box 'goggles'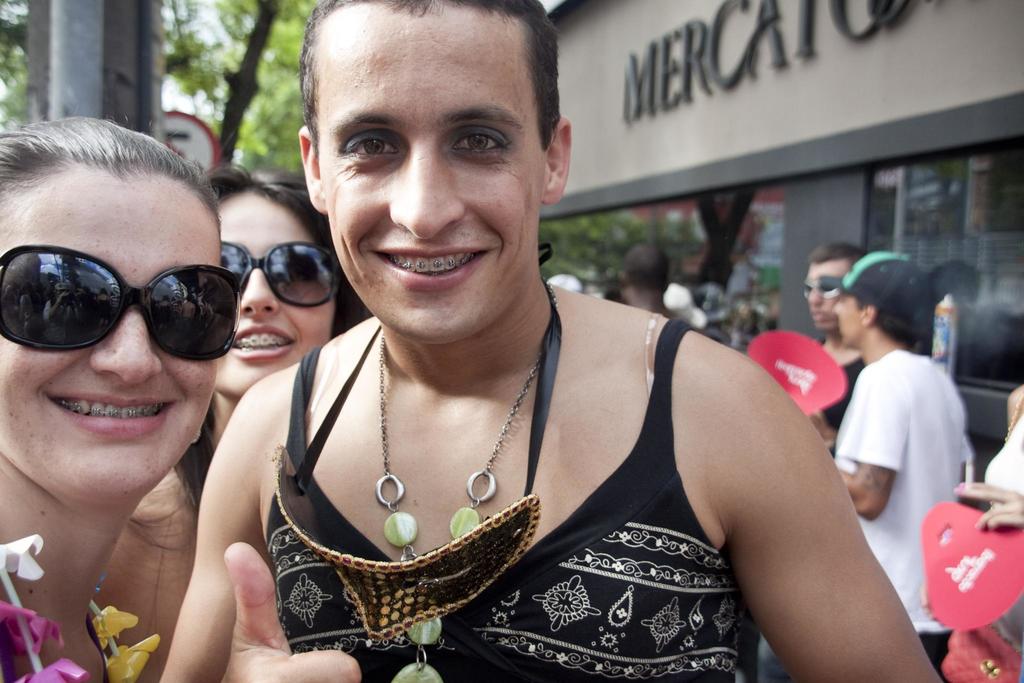
x1=219 y1=236 x2=345 y2=304
